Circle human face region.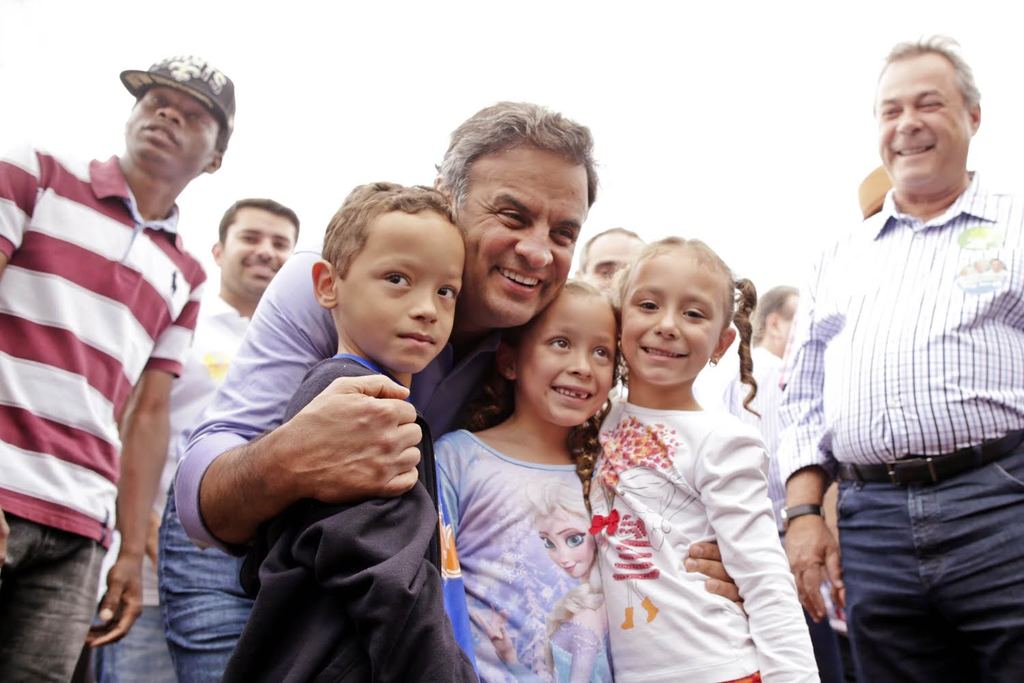
Region: (874,56,967,186).
